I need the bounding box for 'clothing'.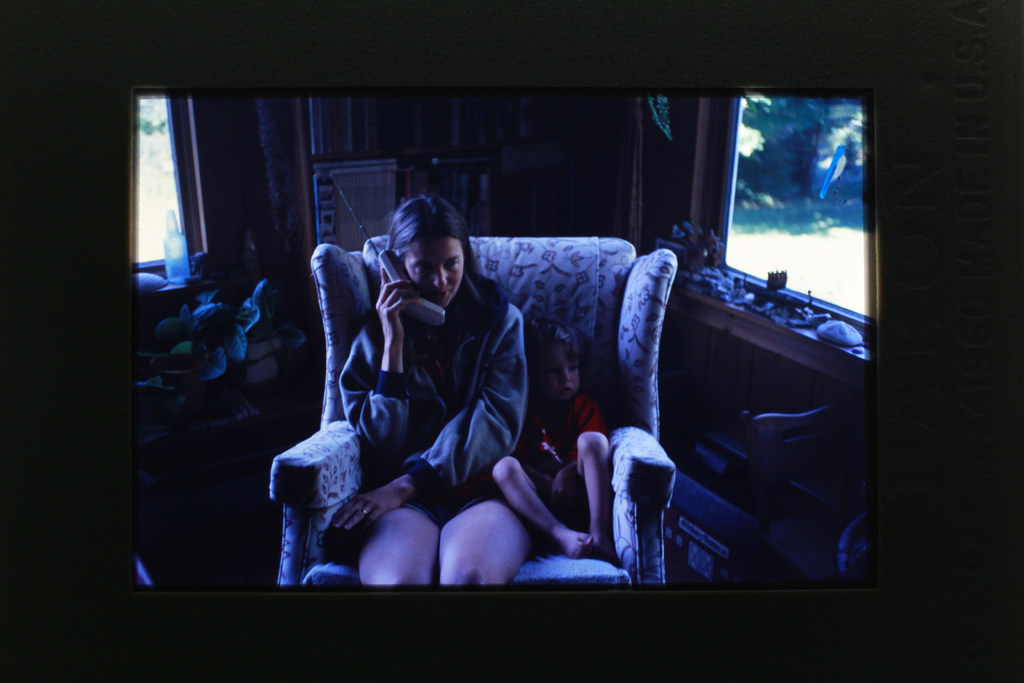
Here it is: x1=337 y1=269 x2=527 y2=501.
